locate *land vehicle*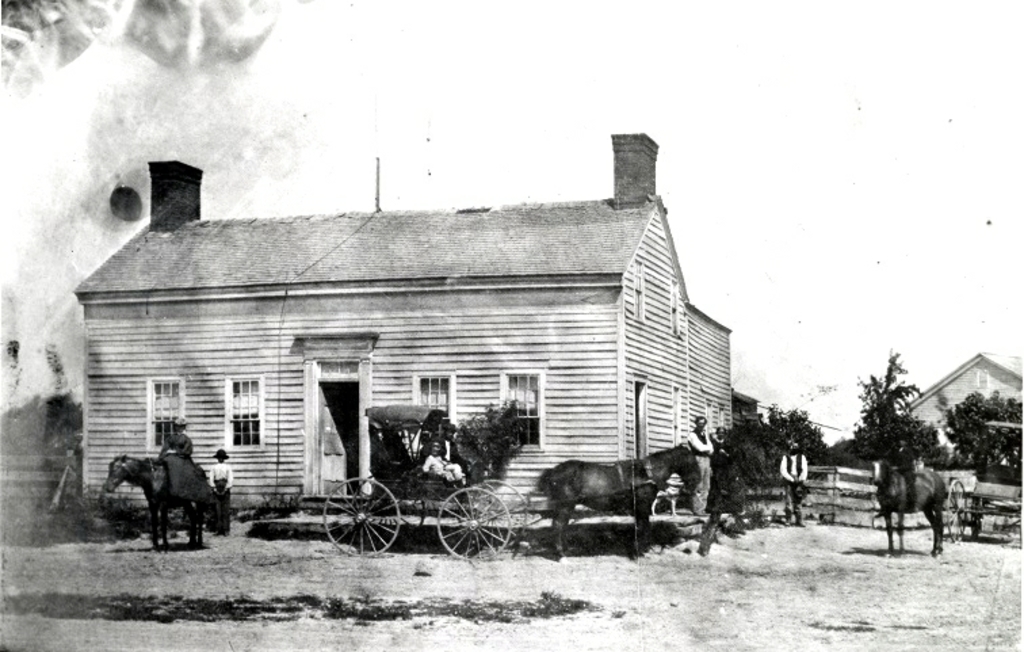
detection(316, 404, 494, 571)
